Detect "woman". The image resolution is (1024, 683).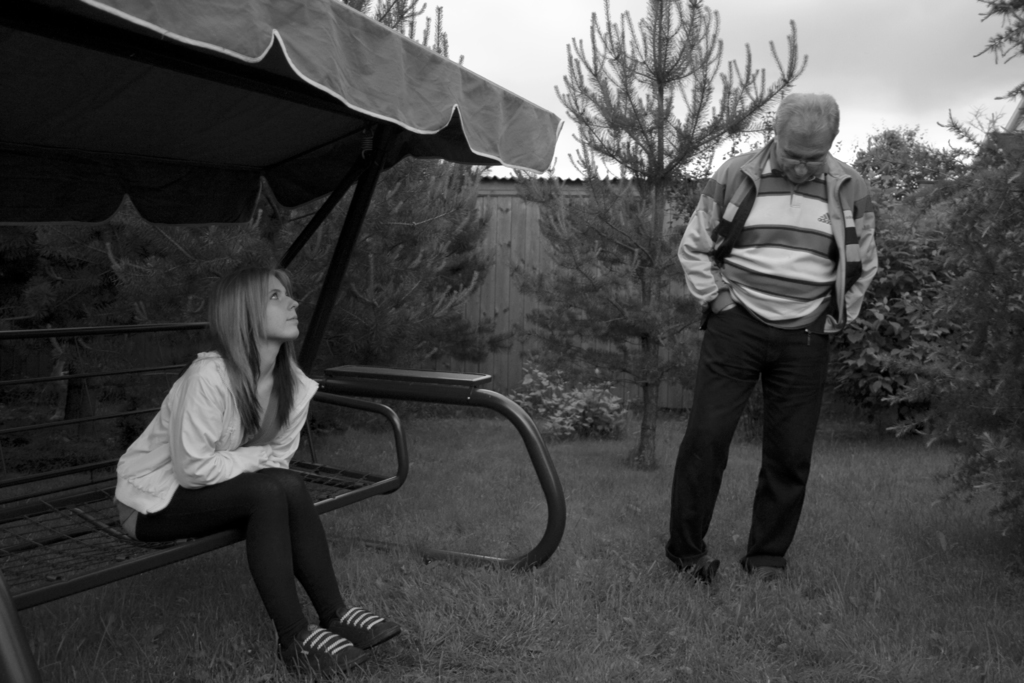
127, 246, 383, 661.
